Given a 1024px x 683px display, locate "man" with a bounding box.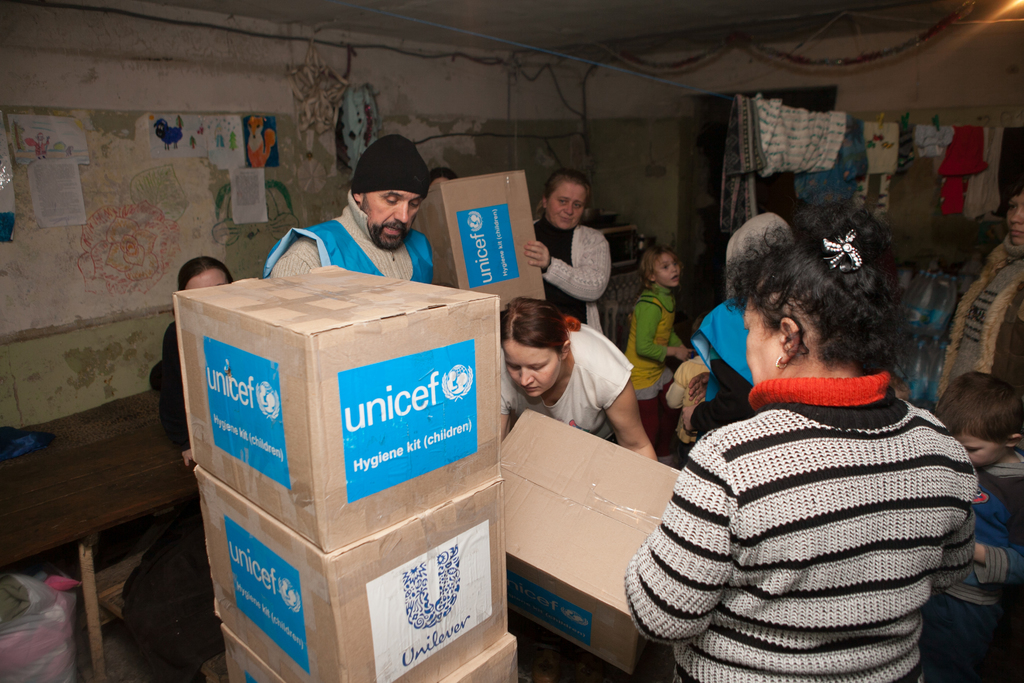
Located: 255/104/446/304.
